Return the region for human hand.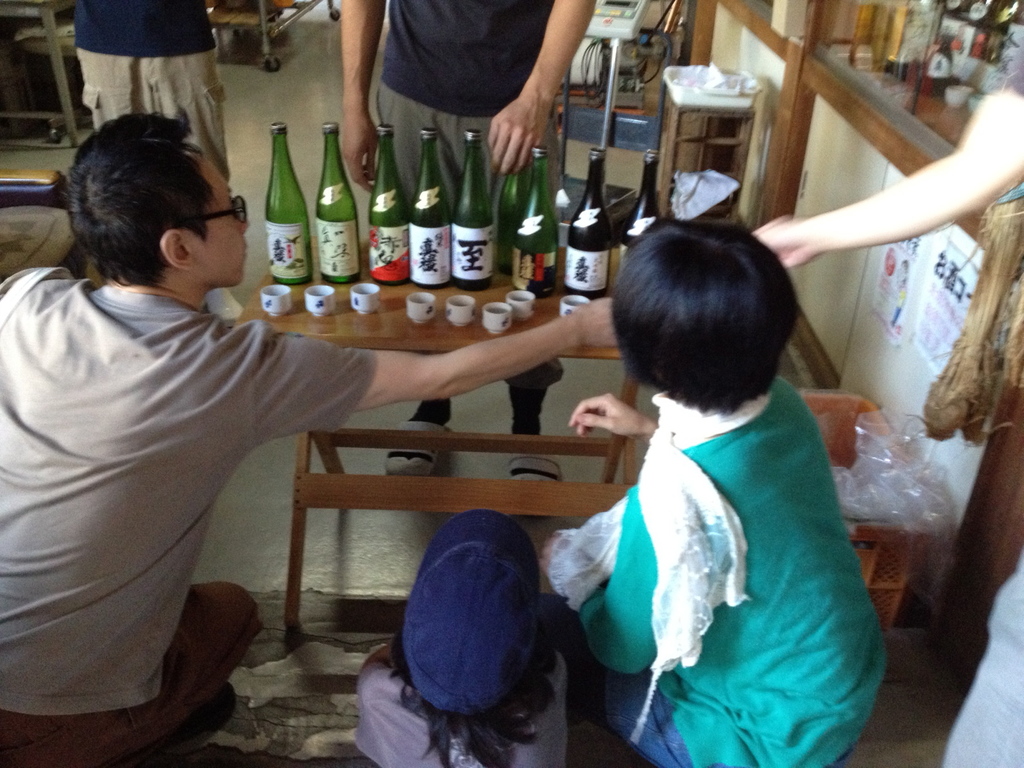
482, 64, 559, 170.
